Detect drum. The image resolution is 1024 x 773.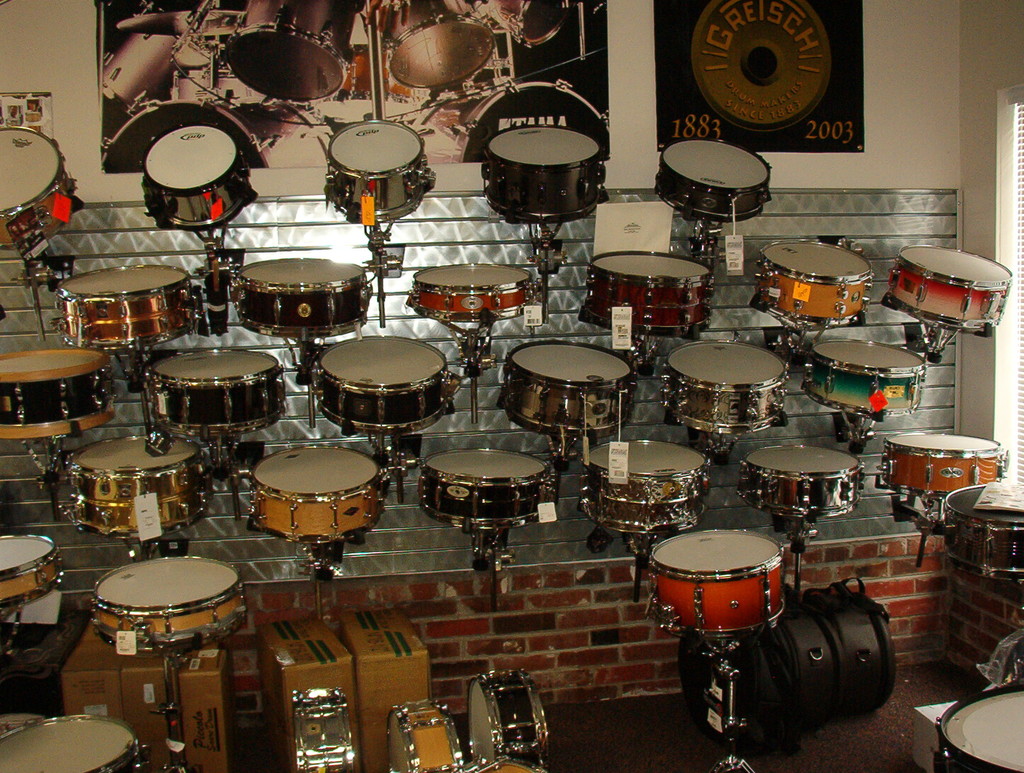
bbox=(940, 480, 1023, 573).
